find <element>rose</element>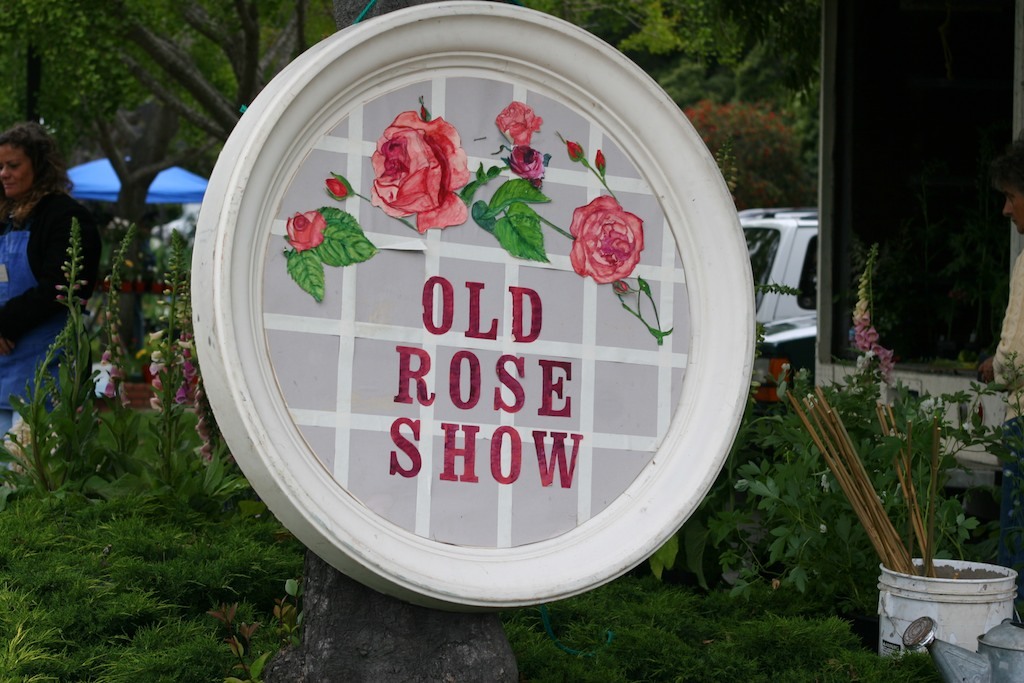
detection(570, 192, 646, 284)
